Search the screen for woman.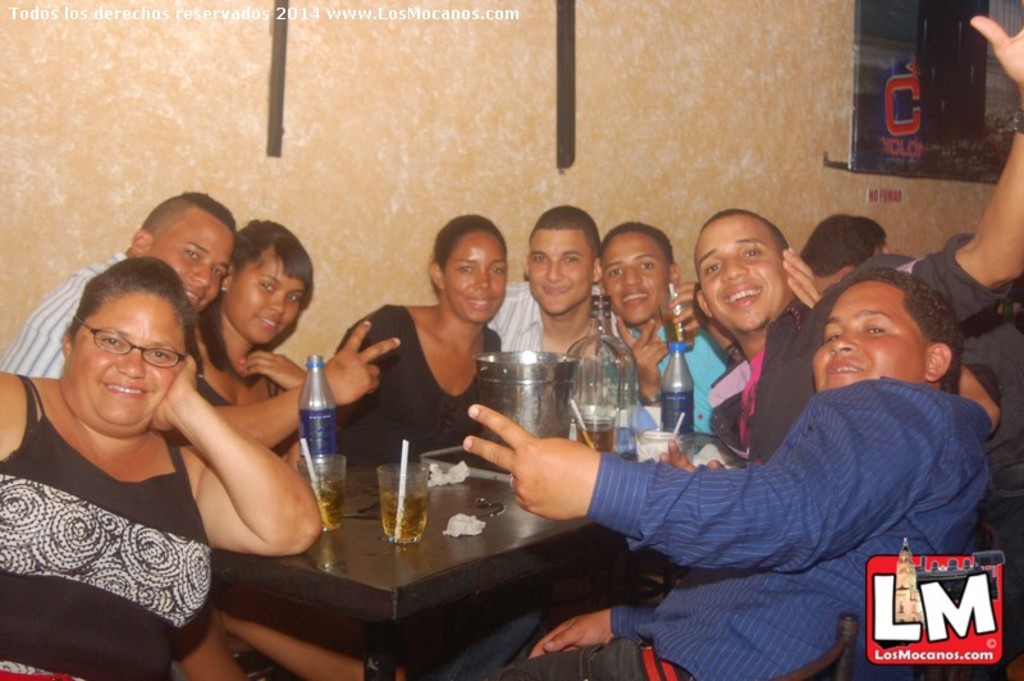
Found at bbox(0, 259, 320, 680).
